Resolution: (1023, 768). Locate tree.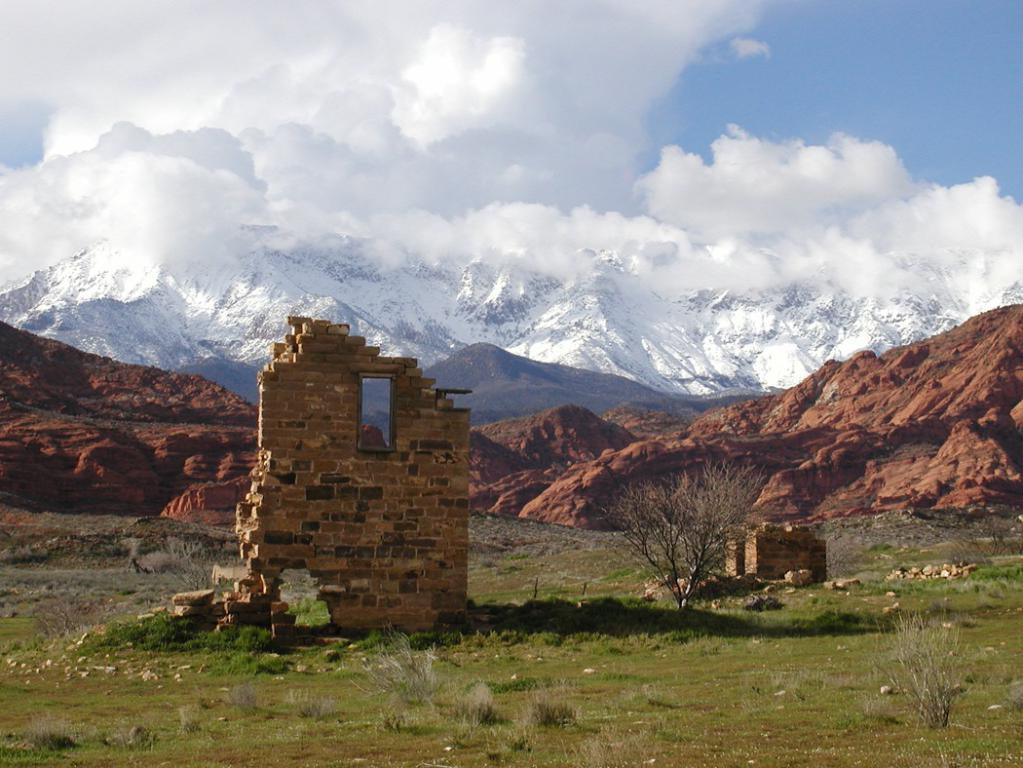
{"left": 559, "top": 448, "right": 772, "bottom": 613}.
